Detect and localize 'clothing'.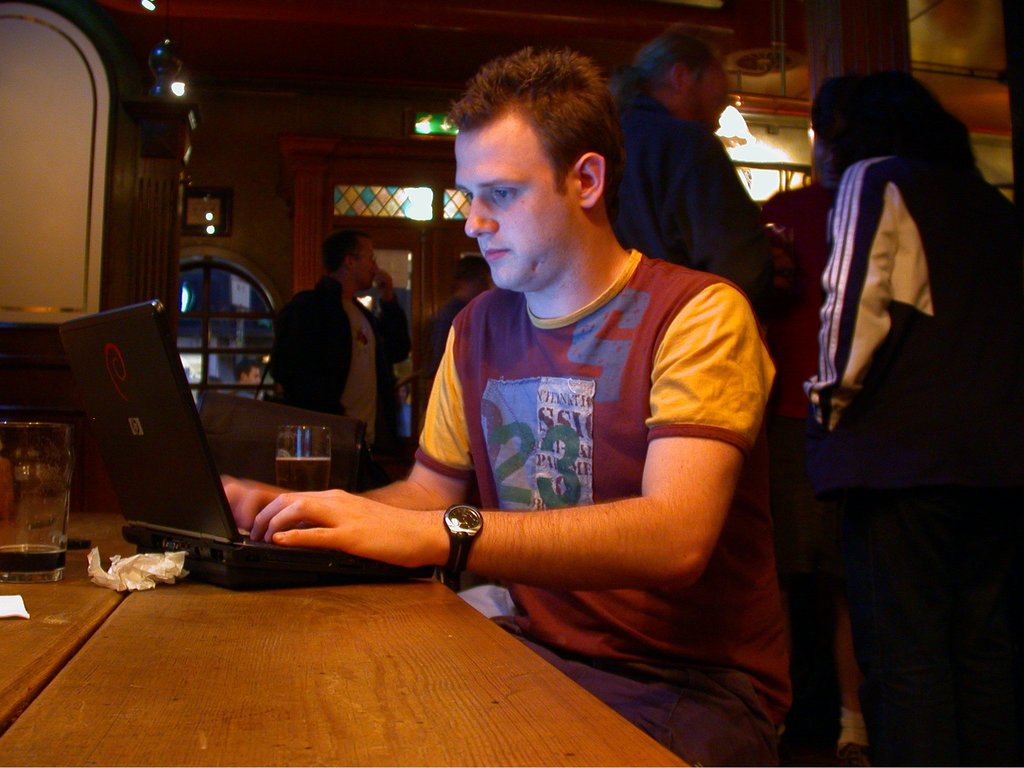
Localized at 618,90,773,314.
